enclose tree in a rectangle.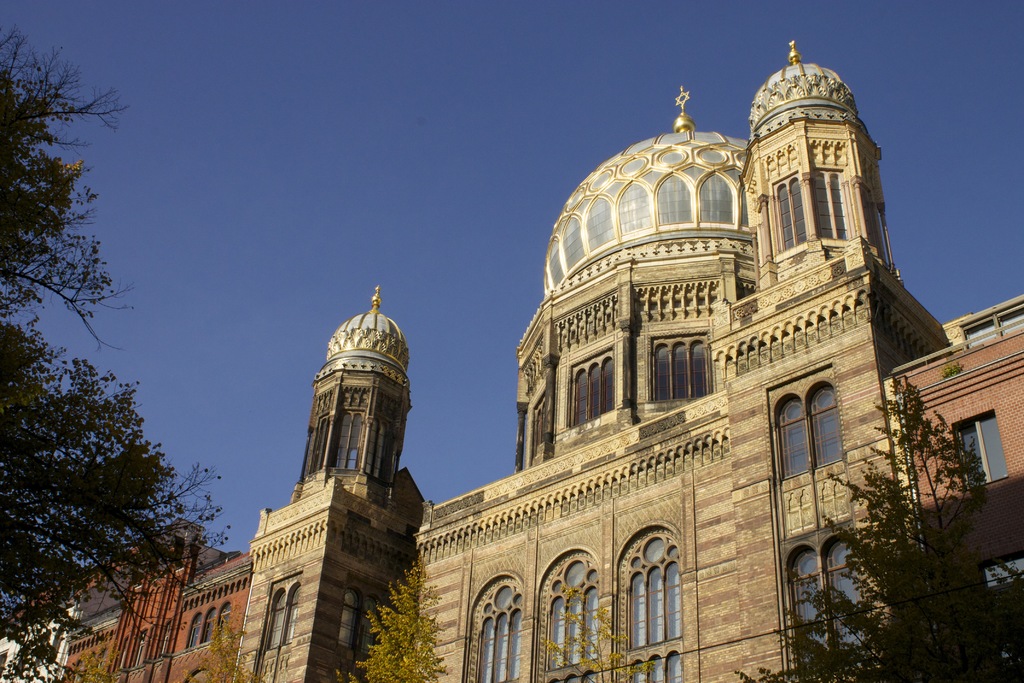
<bbox>729, 368, 1023, 682</bbox>.
